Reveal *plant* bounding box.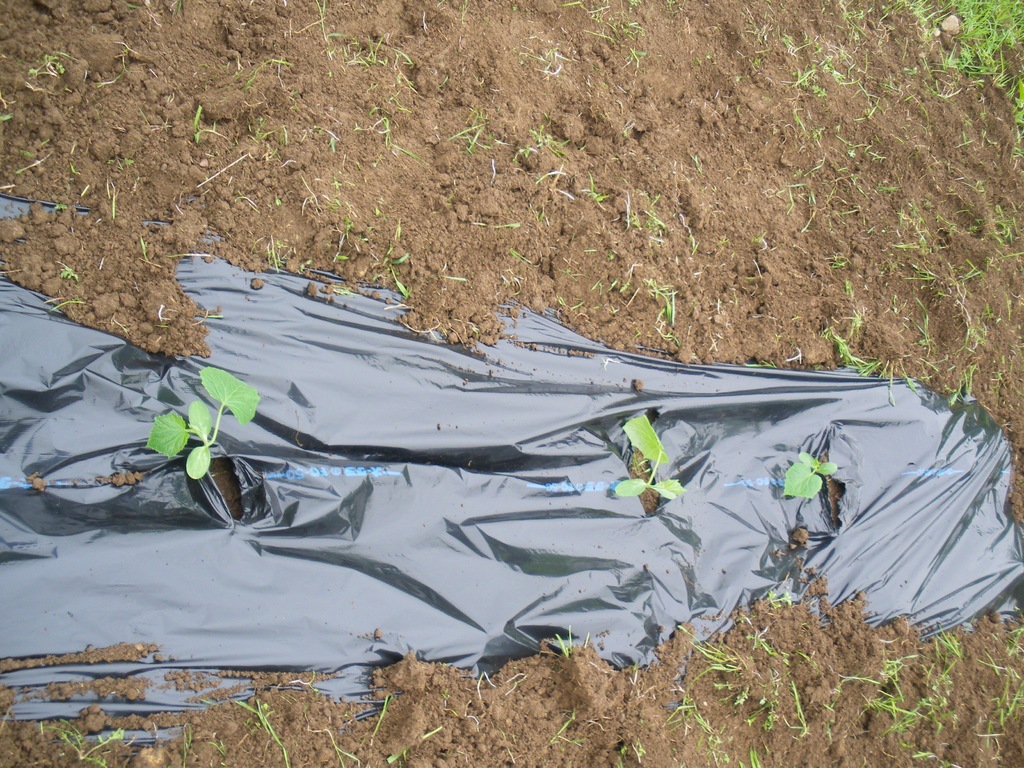
Revealed: {"x1": 618, "y1": 733, "x2": 653, "y2": 767}.
